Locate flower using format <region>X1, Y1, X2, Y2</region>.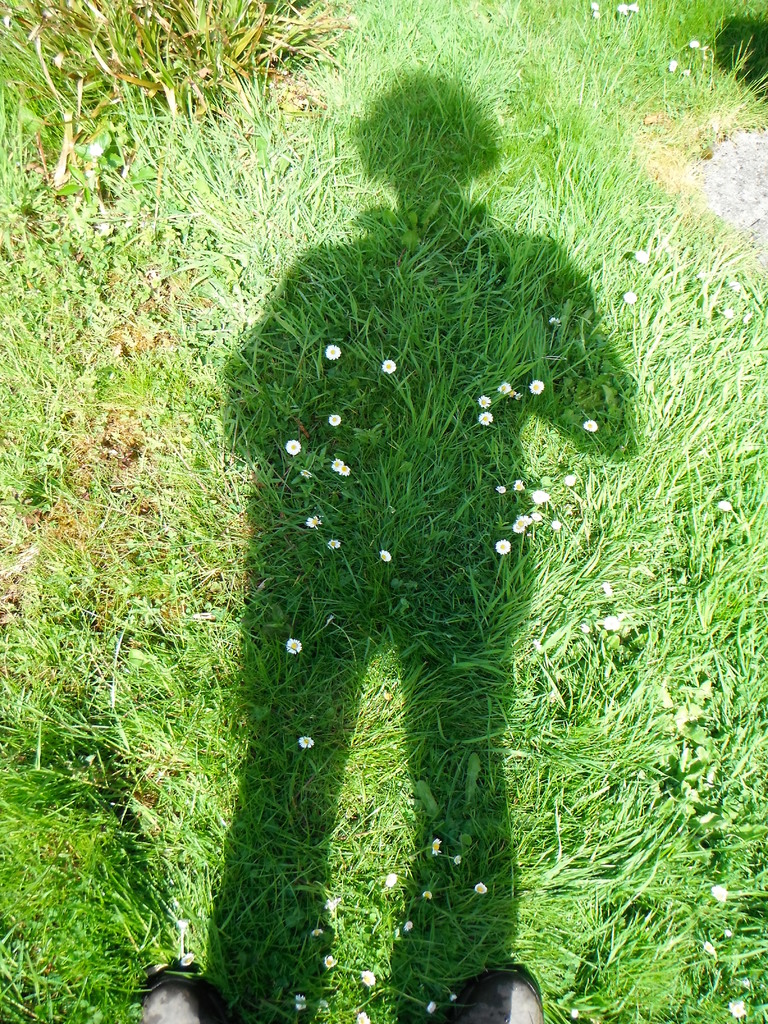
<region>531, 490, 550, 506</region>.
